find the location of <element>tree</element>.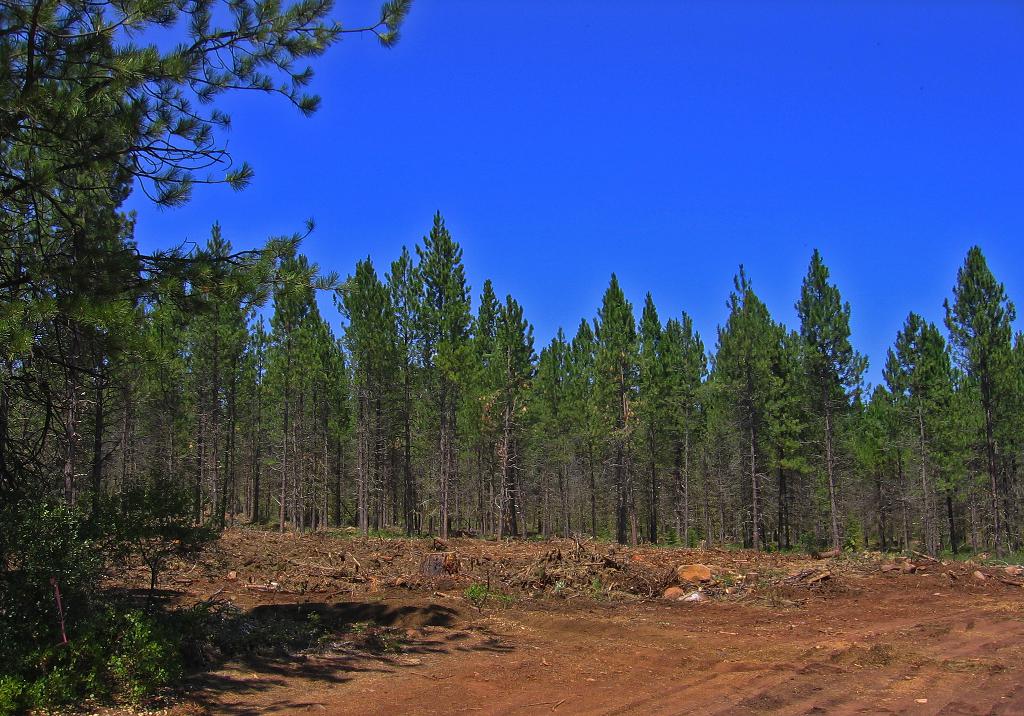
Location: (x1=300, y1=285, x2=322, y2=520).
